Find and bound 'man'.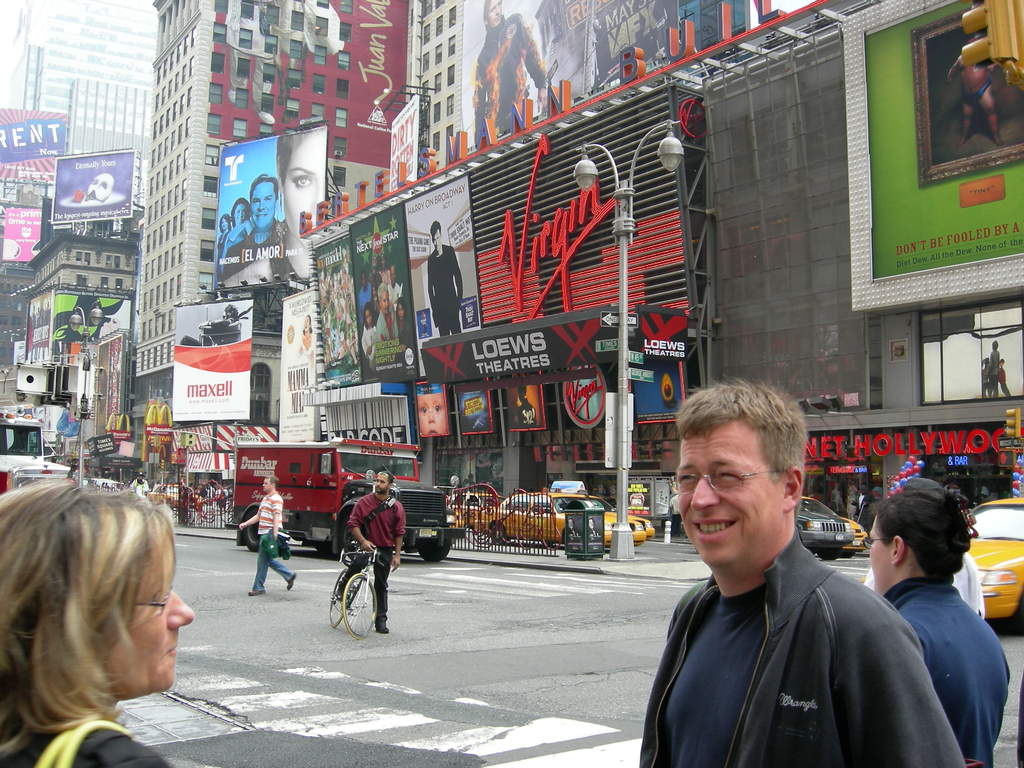
Bound: (628, 397, 970, 767).
